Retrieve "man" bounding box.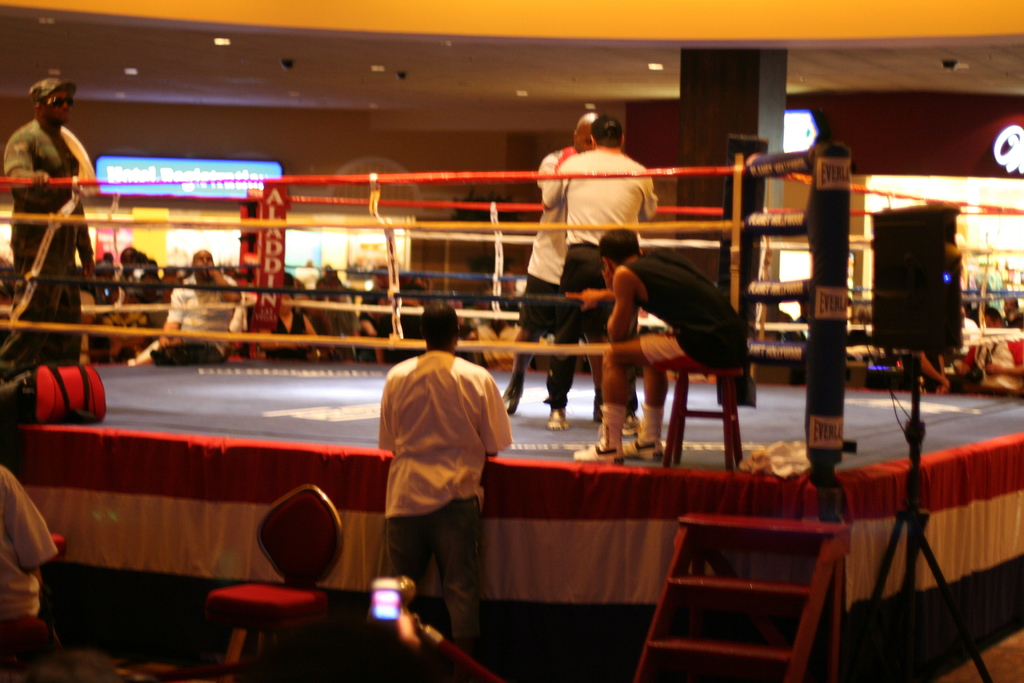
Bounding box: bbox=(1004, 299, 1023, 331).
